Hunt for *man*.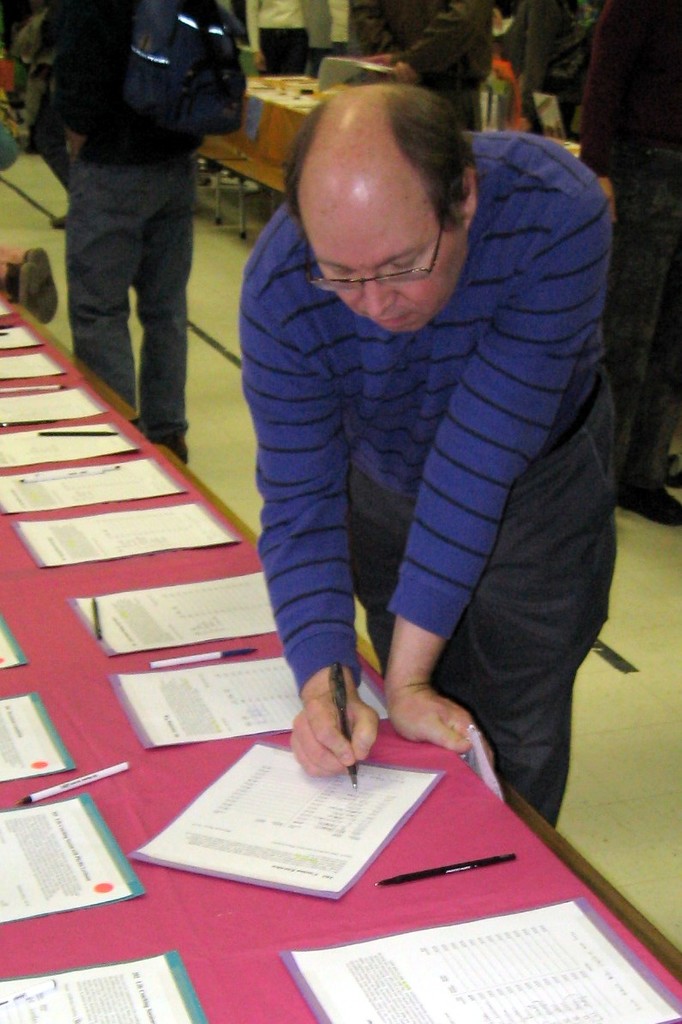
Hunted down at (242, 84, 619, 829).
